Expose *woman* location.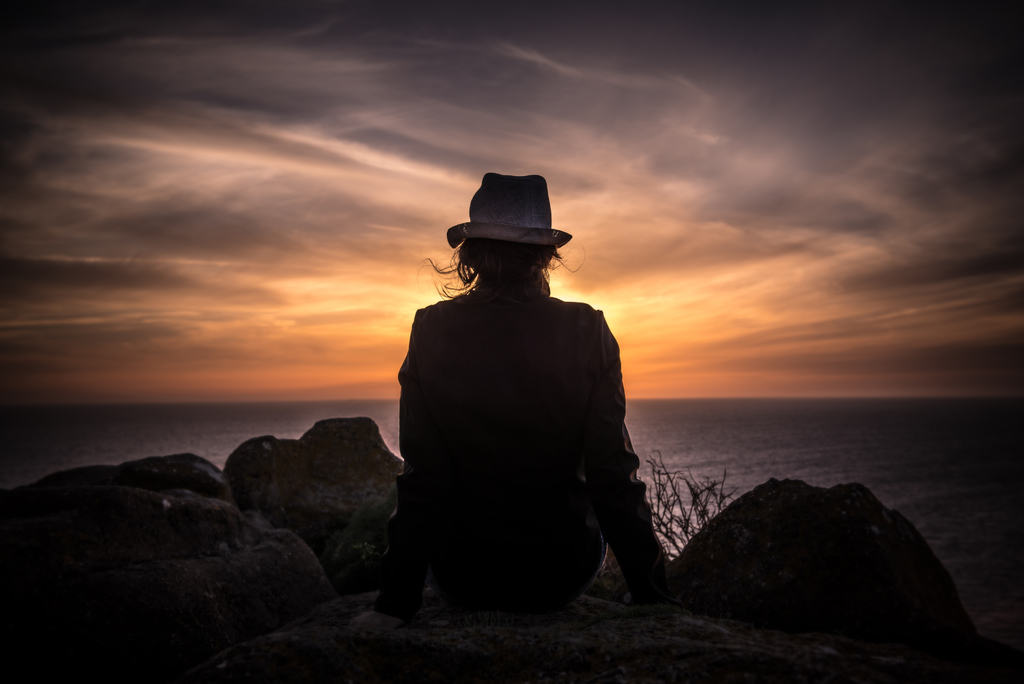
Exposed at (392, 146, 638, 639).
